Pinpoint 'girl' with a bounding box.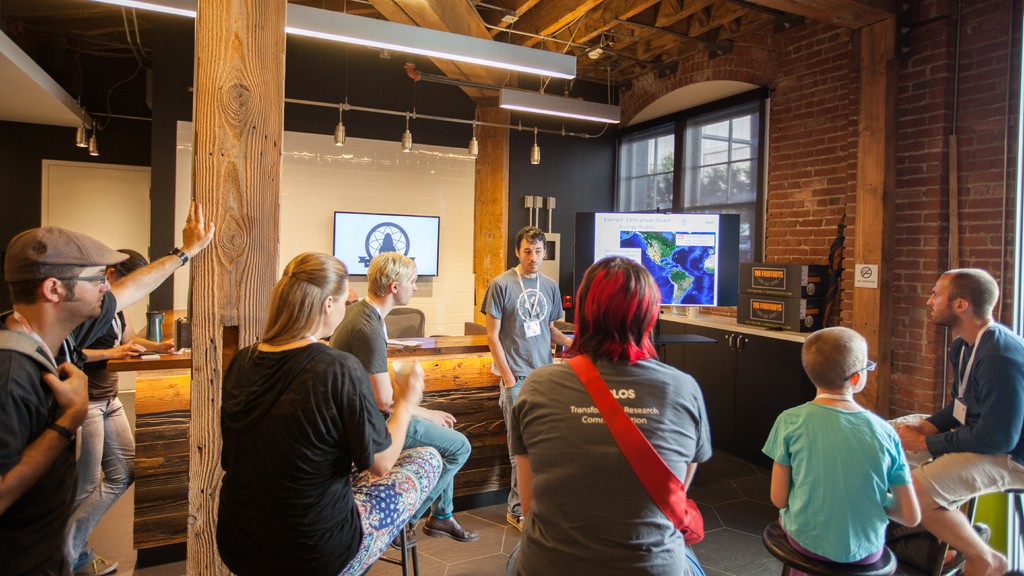
bbox=(215, 255, 445, 575).
